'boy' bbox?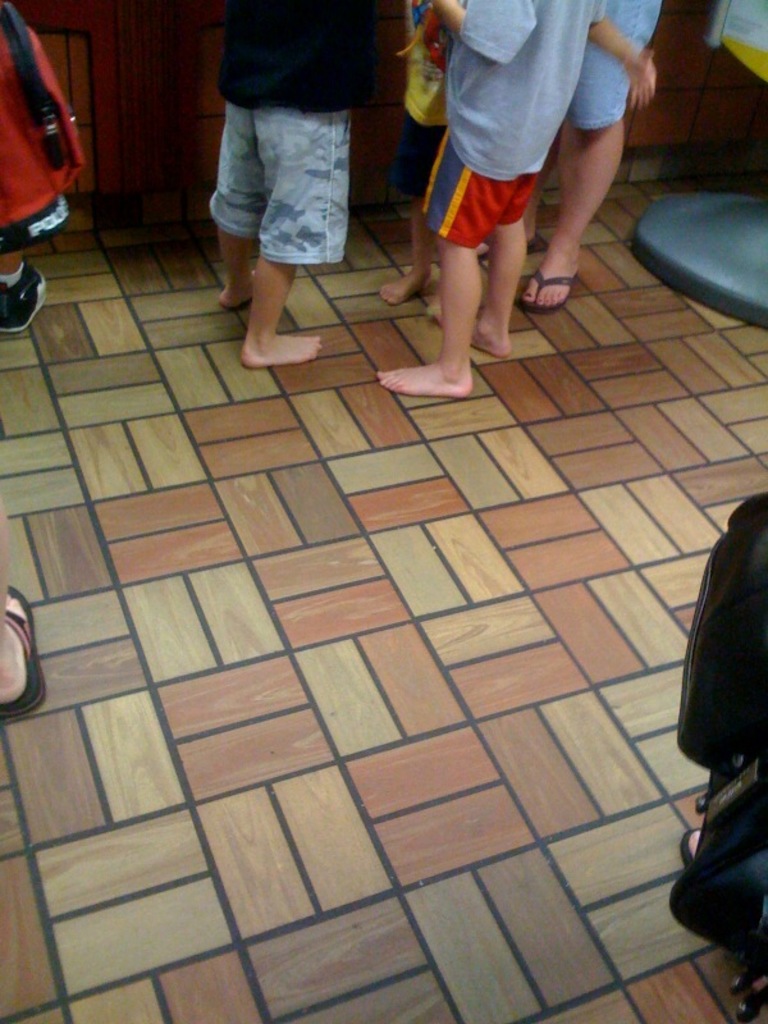
[left=0, top=0, right=78, bottom=339]
